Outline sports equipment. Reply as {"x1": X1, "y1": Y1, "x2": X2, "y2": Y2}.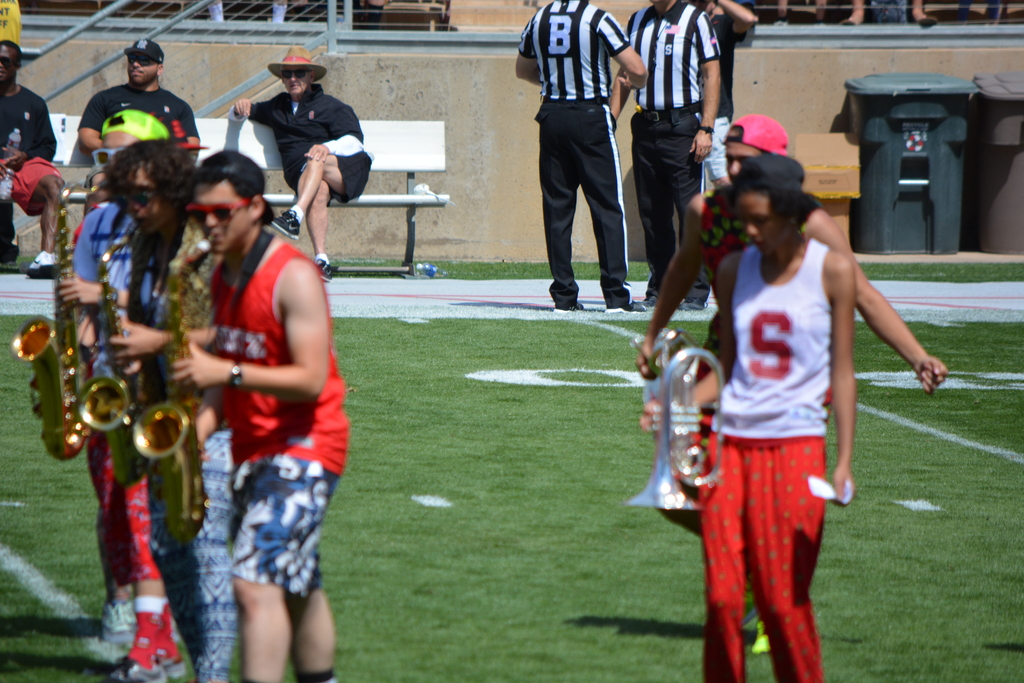
{"x1": 31, "y1": 247, "x2": 56, "y2": 273}.
